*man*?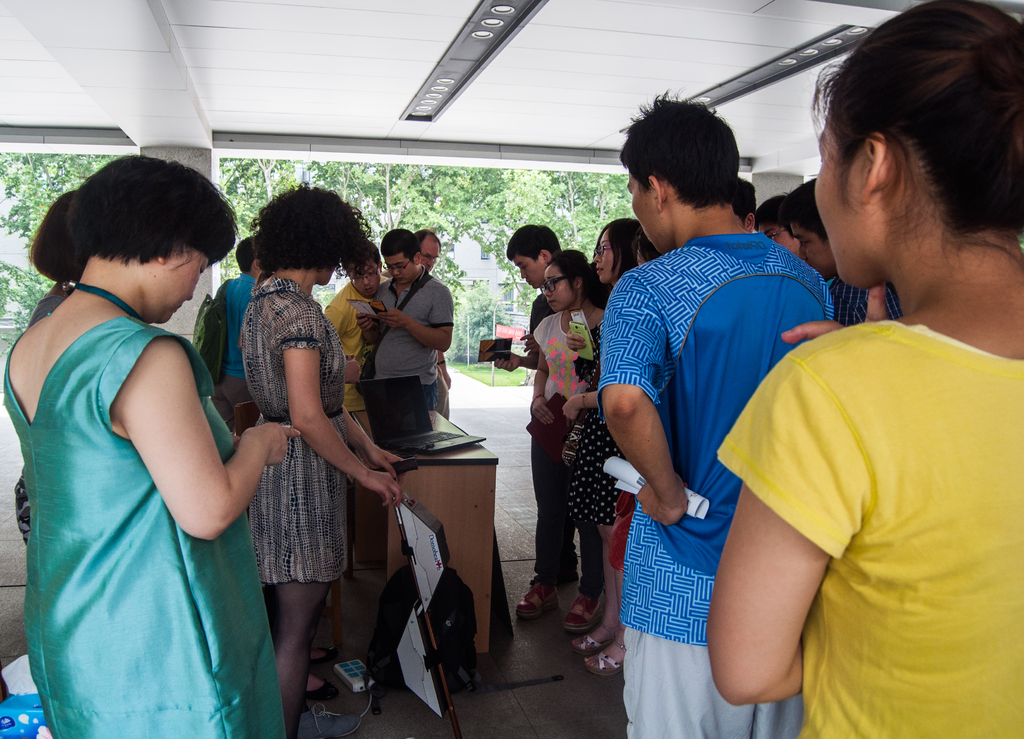
bbox(319, 244, 391, 375)
